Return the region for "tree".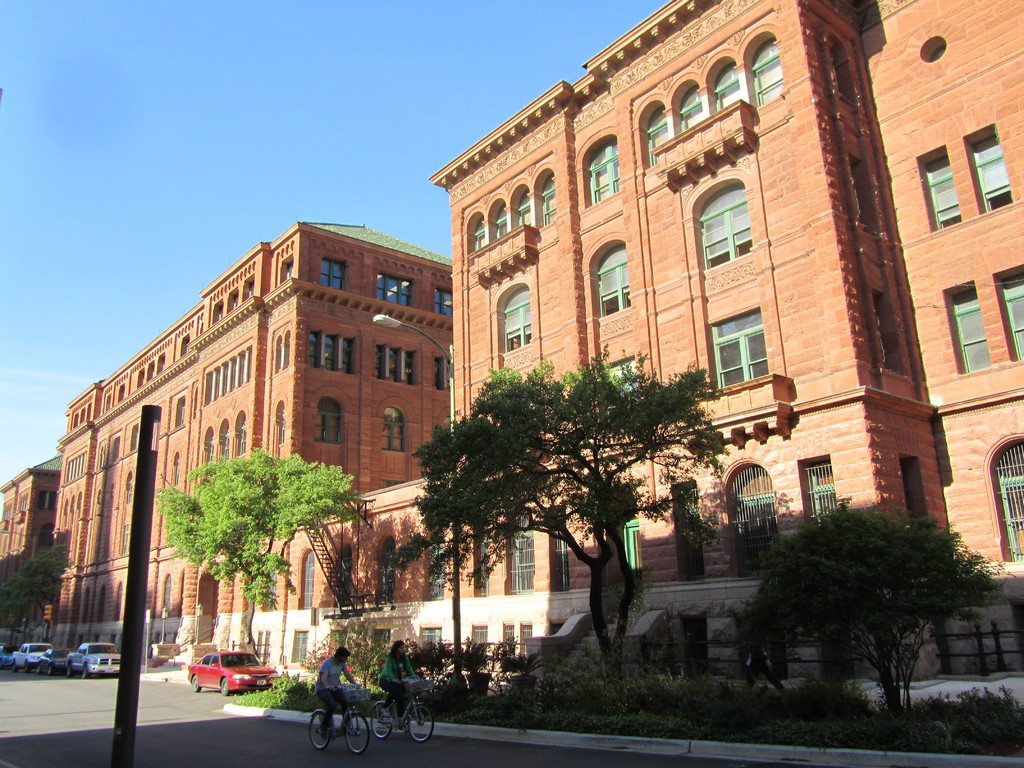
select_region(419, 352, 726, 723).
